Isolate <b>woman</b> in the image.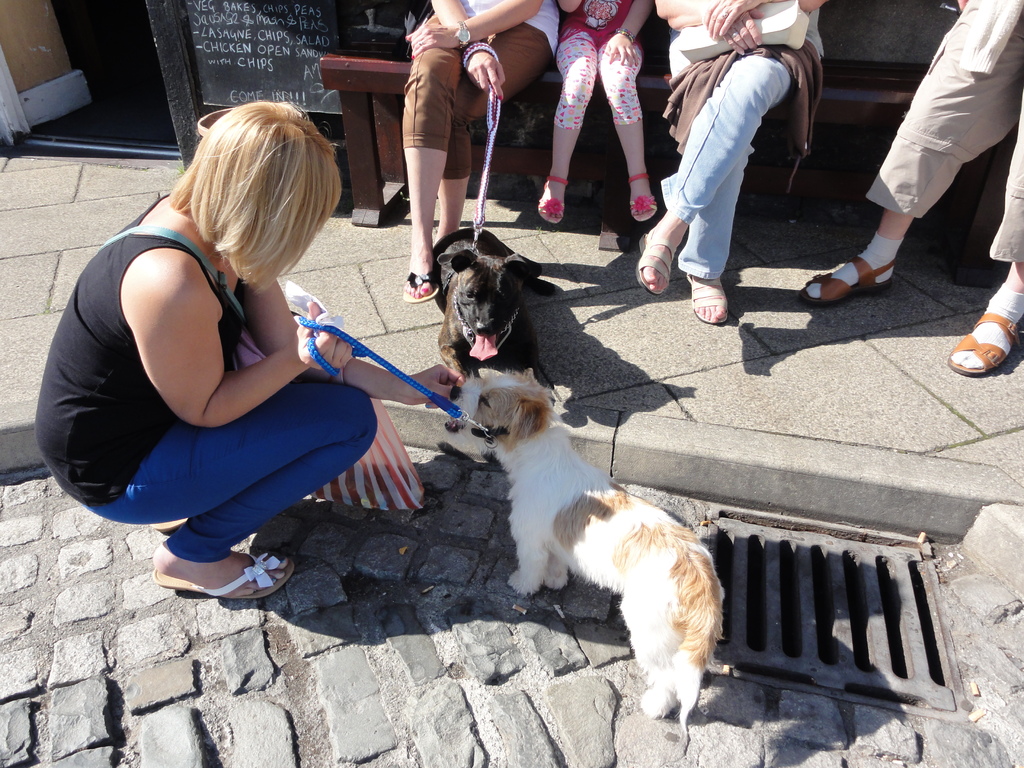
Isolated region: (396,0,564,303).
